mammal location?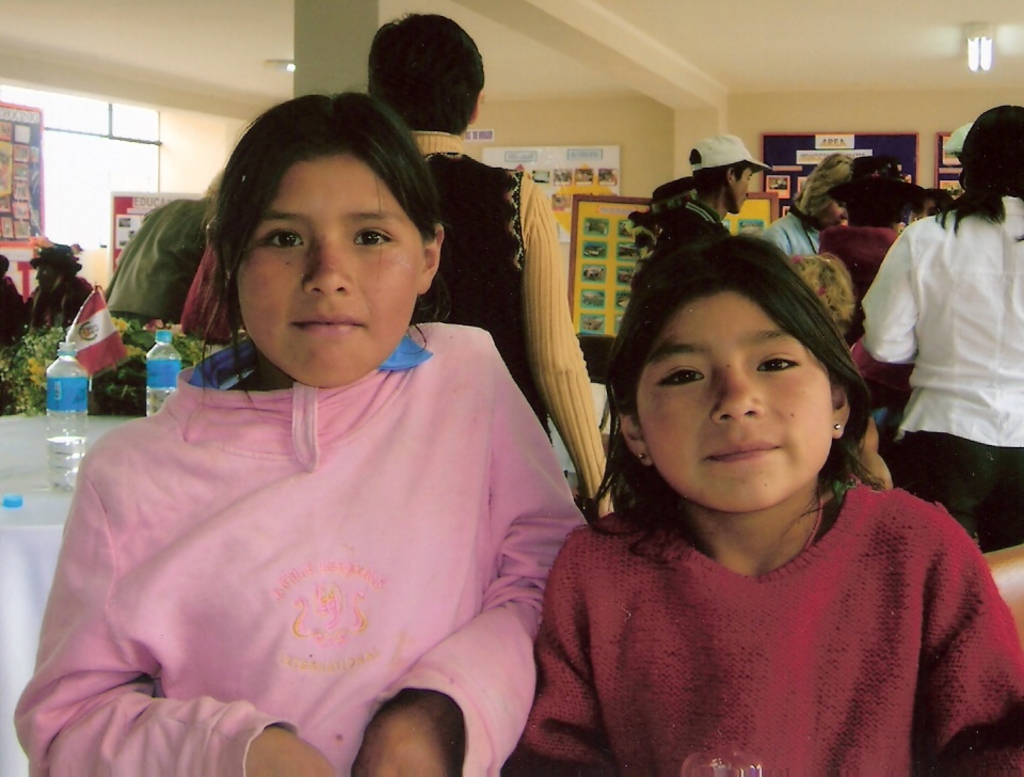
rect(924, 183, 957, 217)
